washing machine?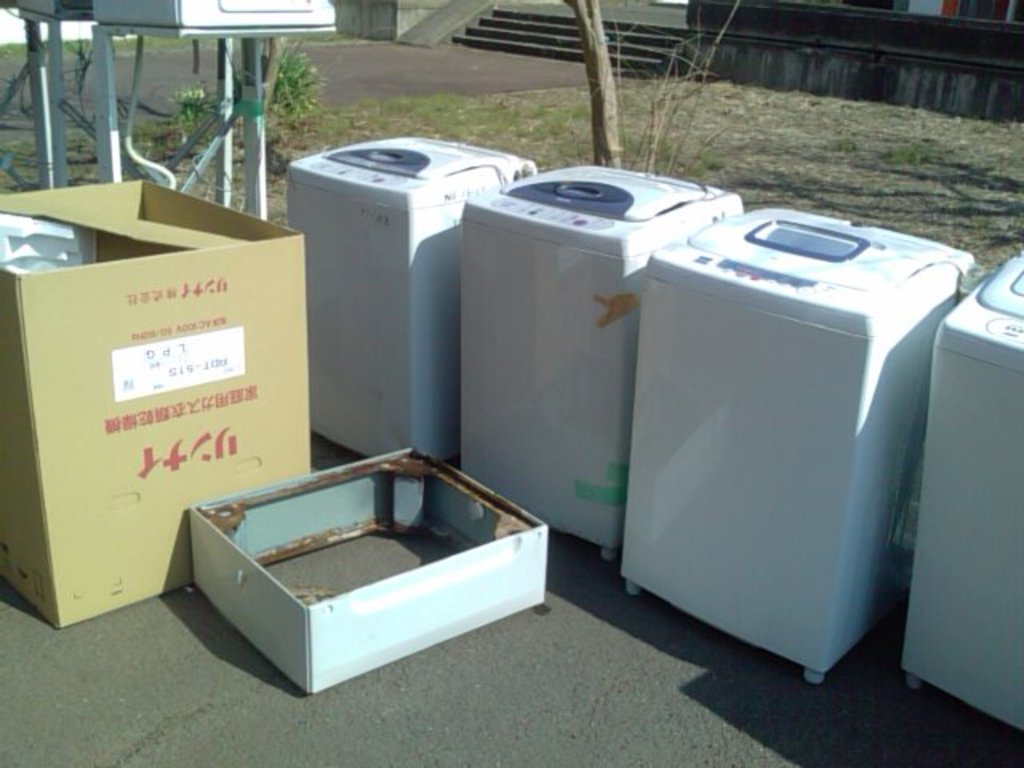
<bbox>886, 246, 1022, 739</bbox>
